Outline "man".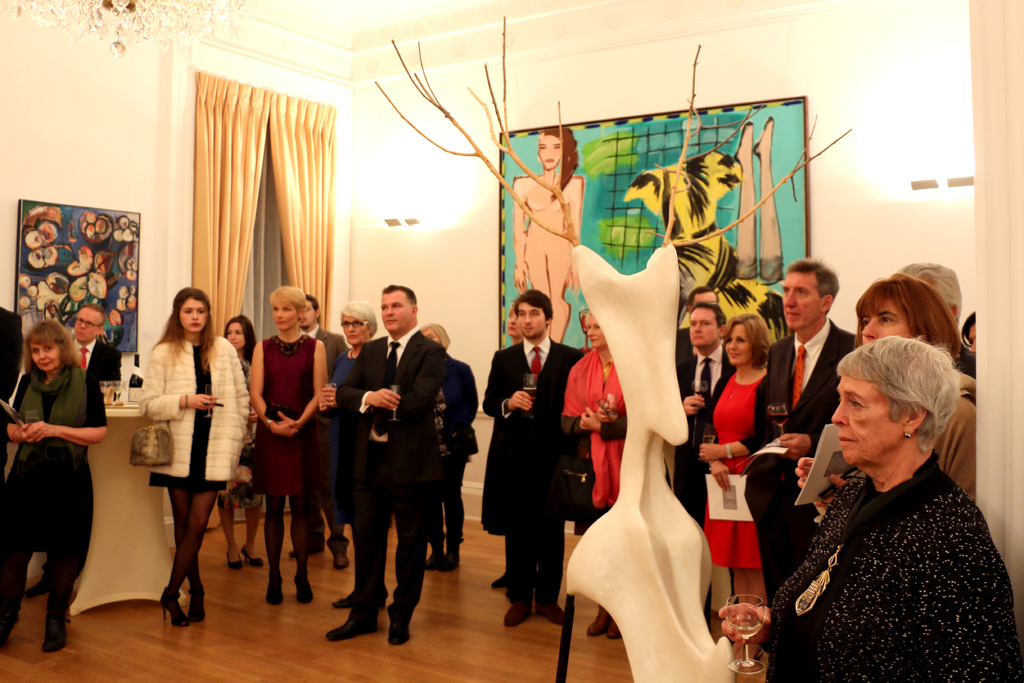
Outline: x1=480 y1=292 x2=588 y2=624.
